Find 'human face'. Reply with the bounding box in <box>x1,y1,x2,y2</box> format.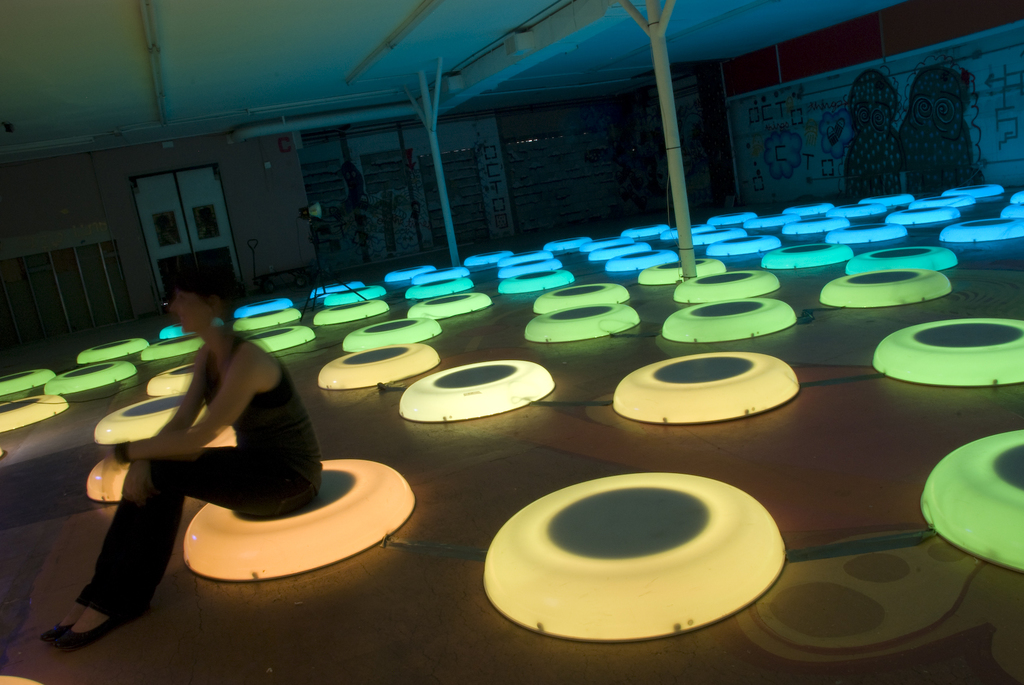
<box>169,290,207,333</box>.
